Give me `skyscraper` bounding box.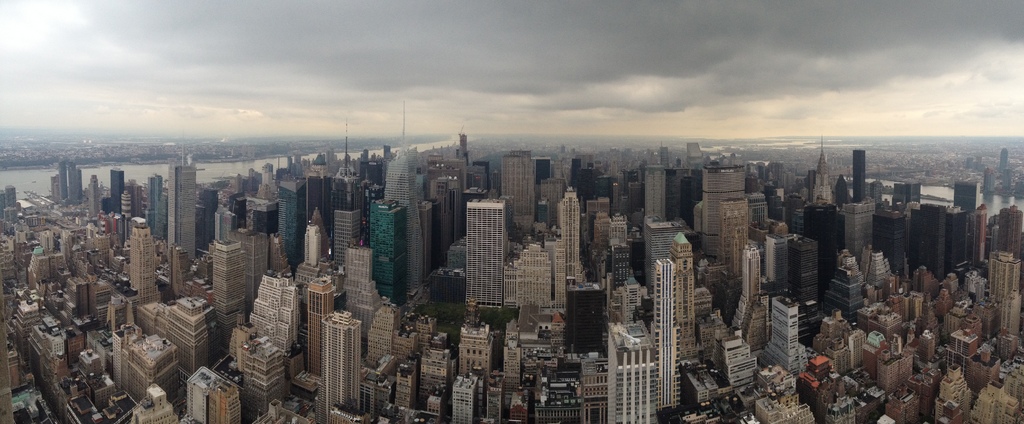
region(952, 178, 978, 213).
